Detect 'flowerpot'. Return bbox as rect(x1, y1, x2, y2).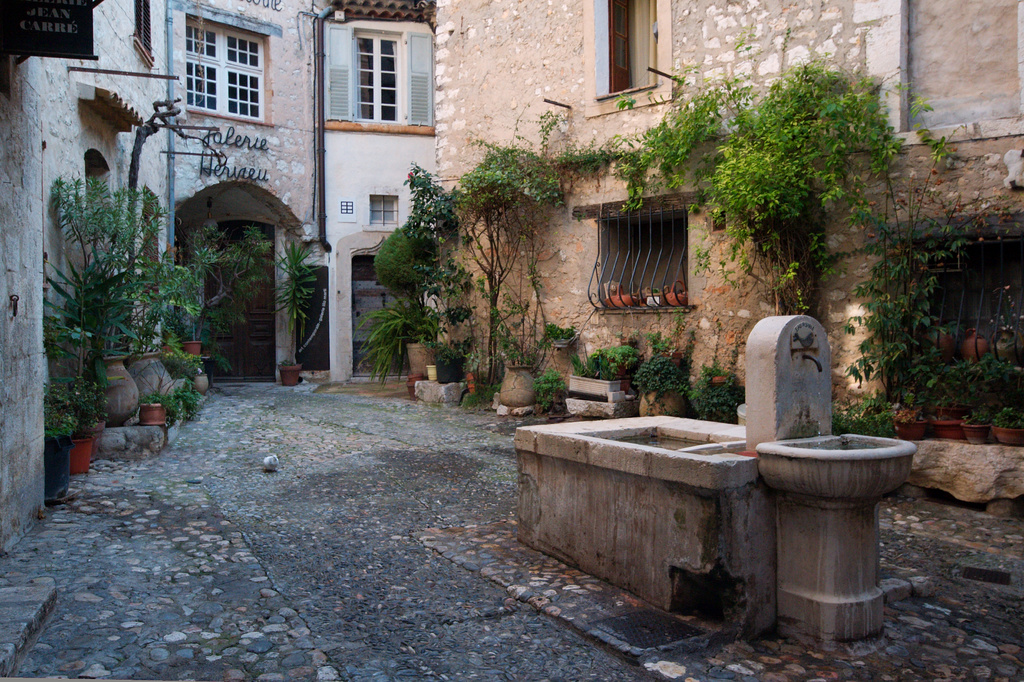
rect(79, 418, 111, 434).
